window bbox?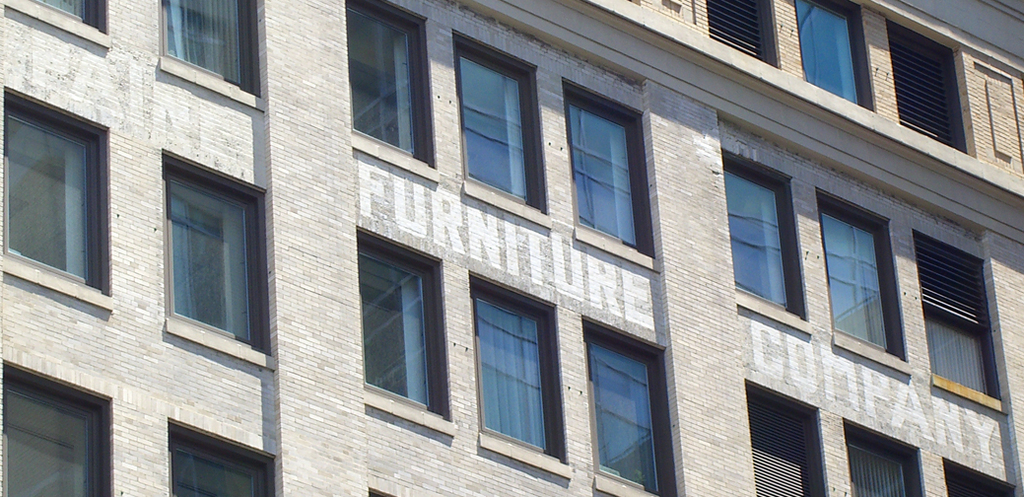
crop(589, 318, 681, 496)
